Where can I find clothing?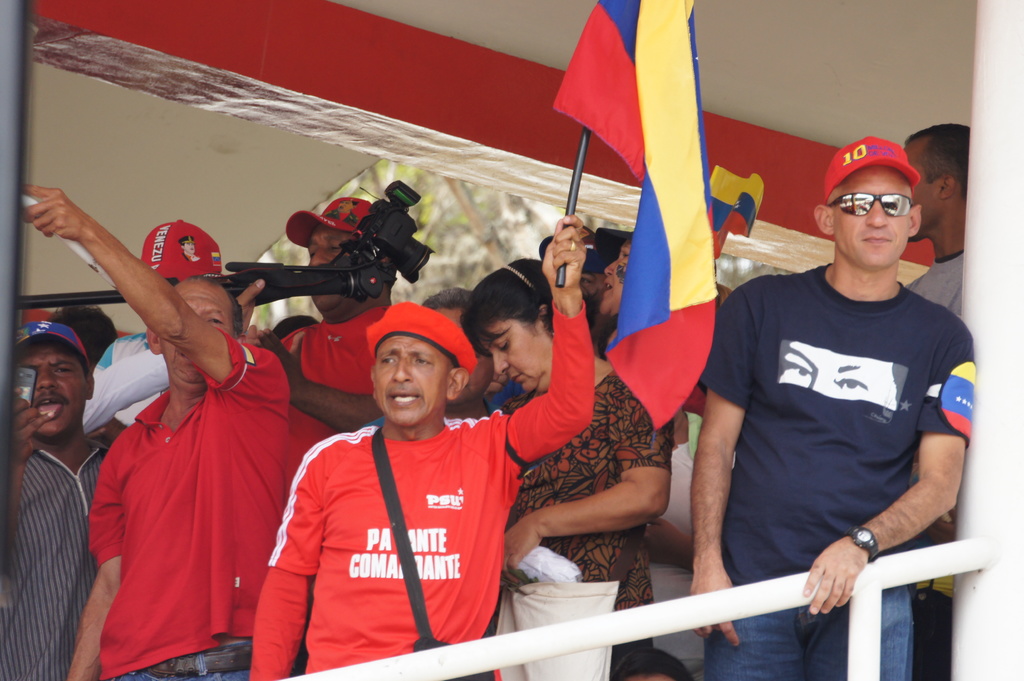
You can find it at 689,262,977,680.
